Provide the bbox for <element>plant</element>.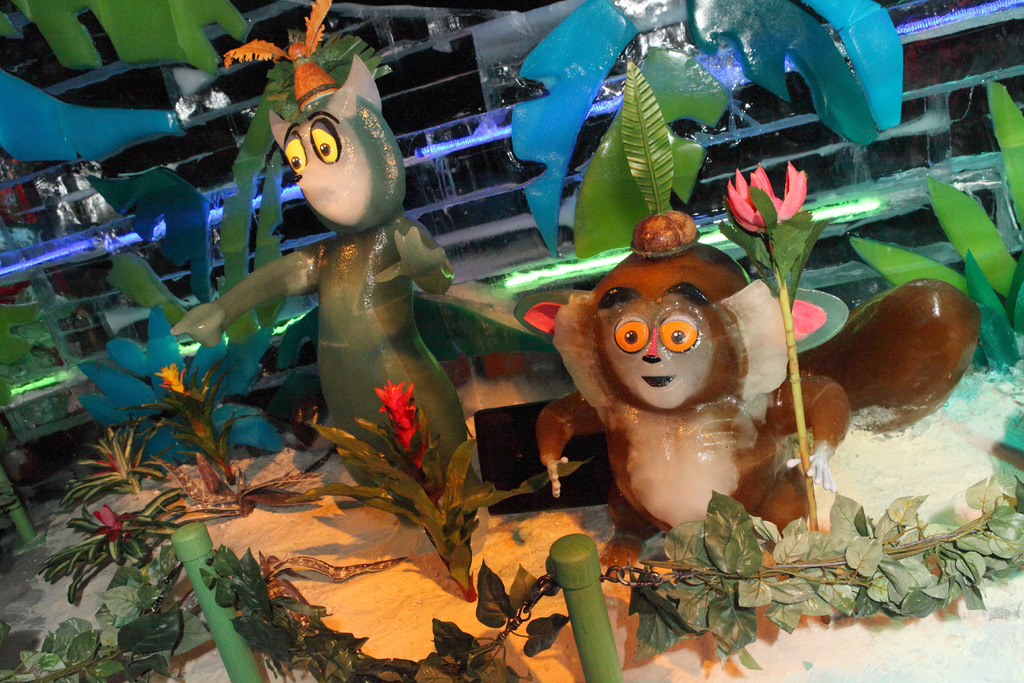
[61, 426, 163, 512].
